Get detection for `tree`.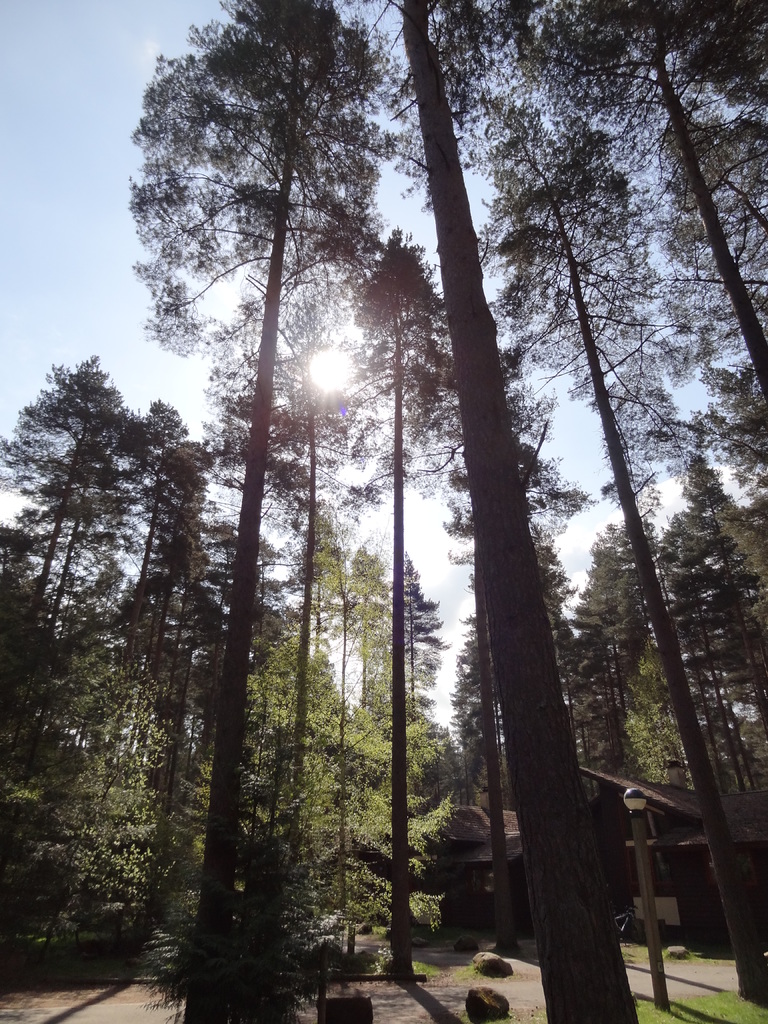
Detection: {"left": 0, "top": 354, "right": 166, "bottom": 730}.
